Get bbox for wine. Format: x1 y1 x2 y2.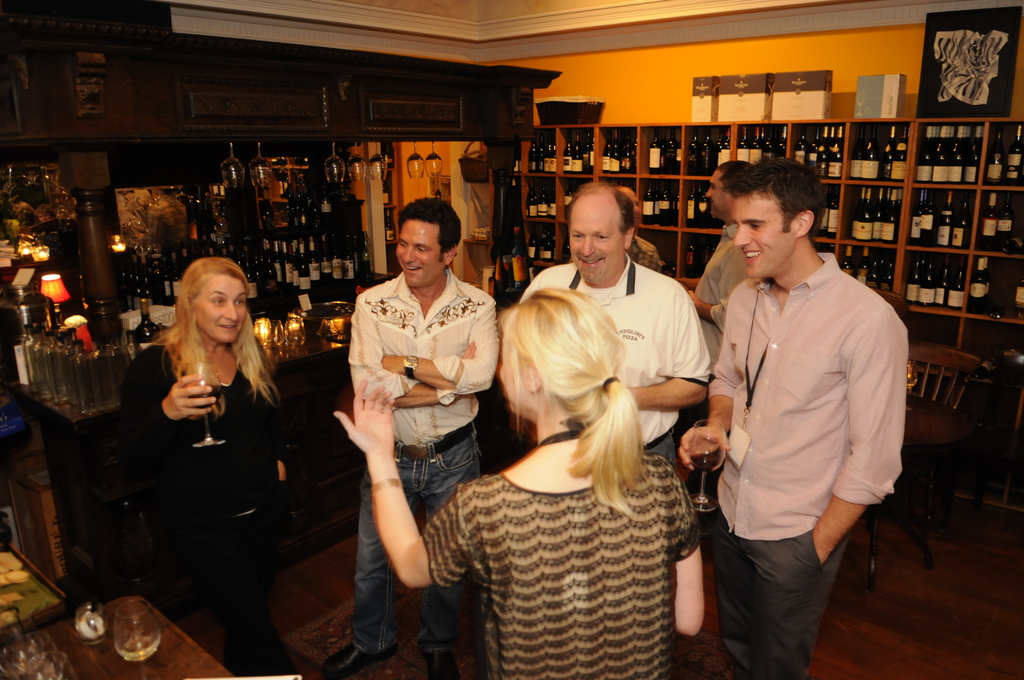
1011 277 1023 318.
